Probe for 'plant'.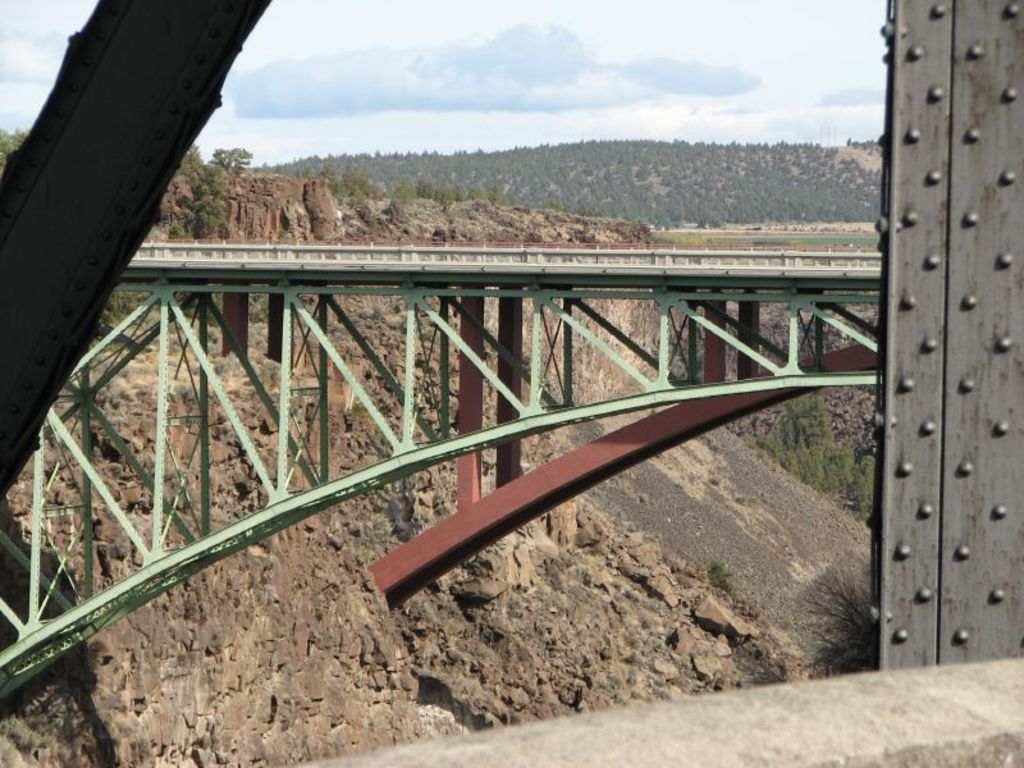
Probe result: BBox(416, 173, 436, 206).
